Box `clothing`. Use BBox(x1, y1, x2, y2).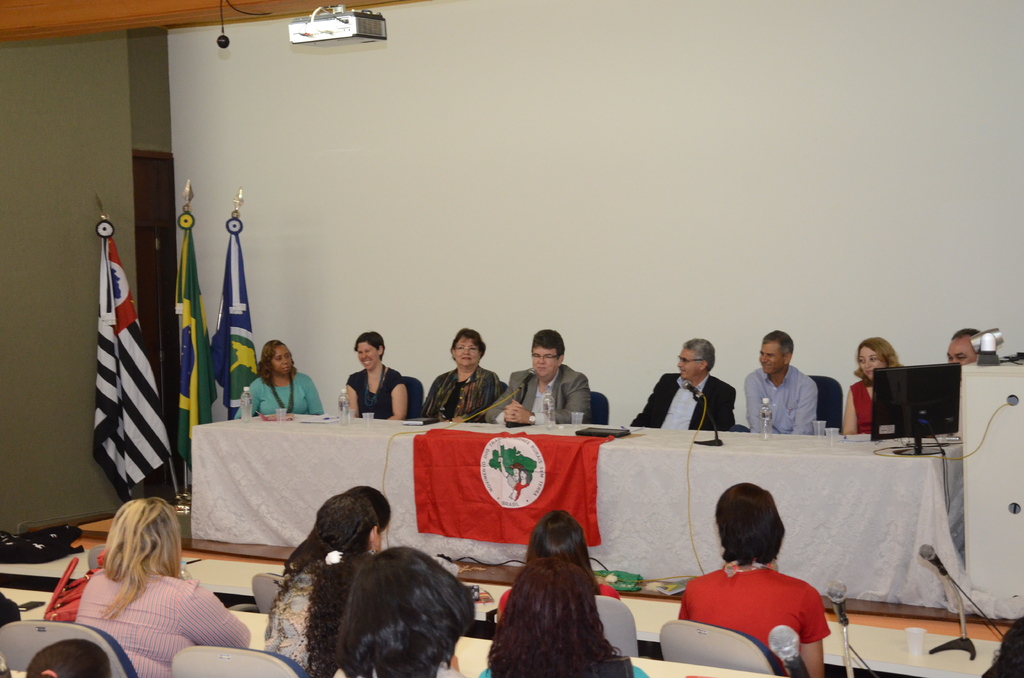
BBox(476, 666, 653, 677).
